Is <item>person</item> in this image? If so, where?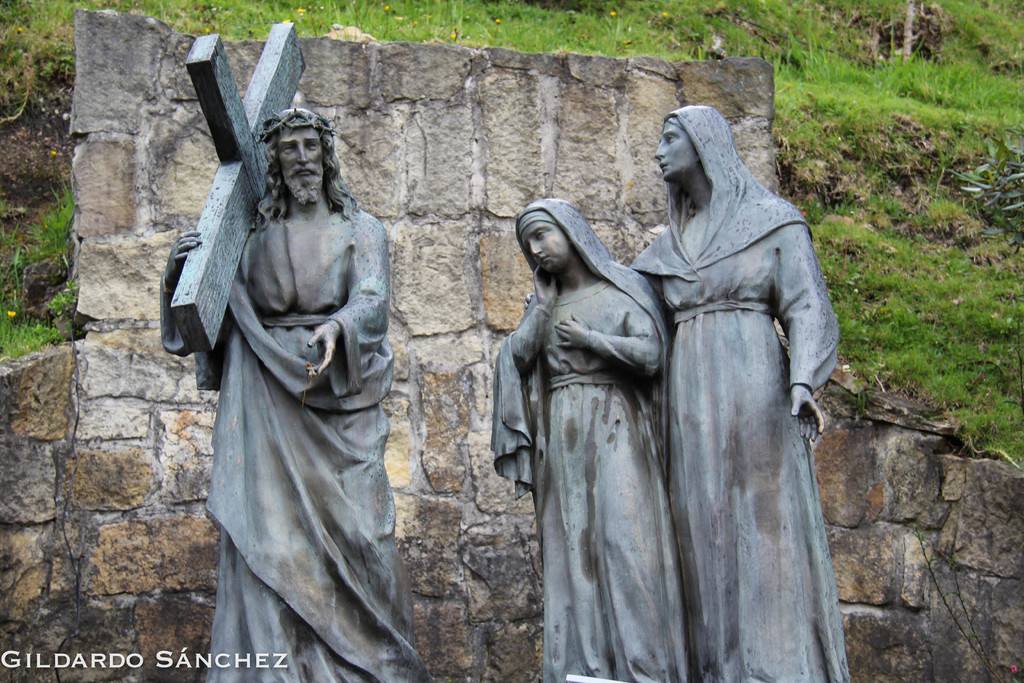
Yes, at box=[624, 103, 844, 682].
